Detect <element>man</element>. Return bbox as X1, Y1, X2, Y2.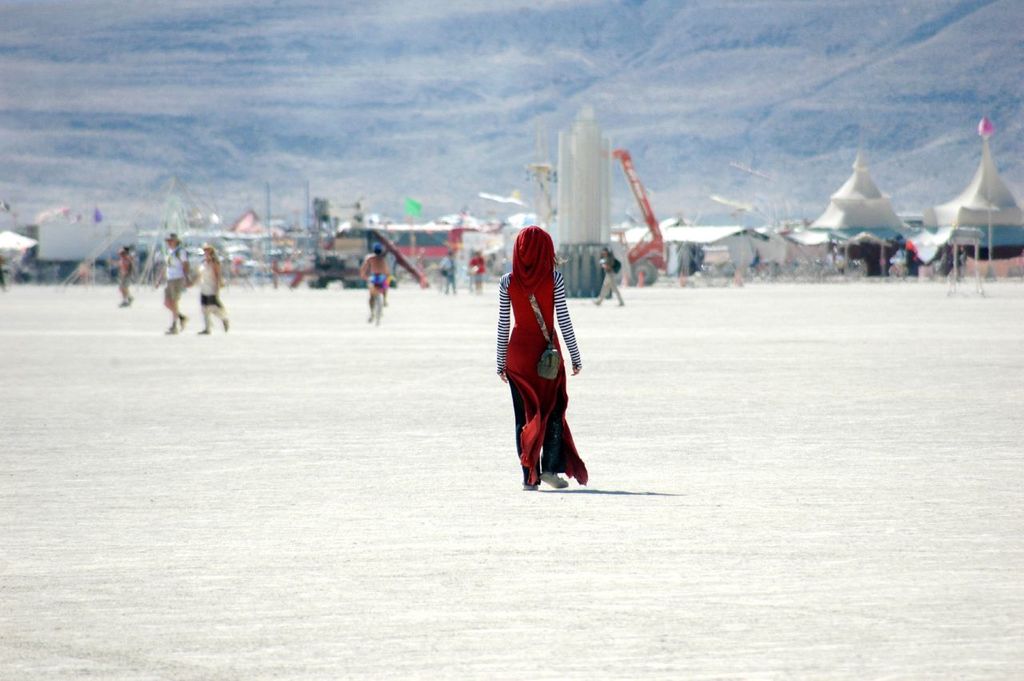
591, 246, 626, 306.
